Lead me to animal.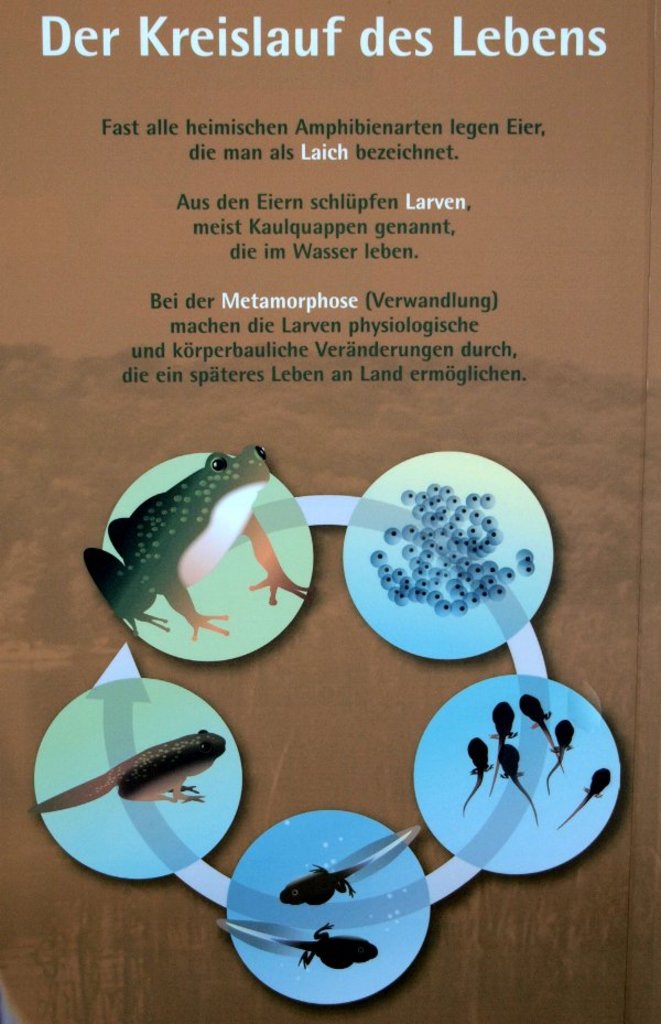
Lead to (left=77, top=442, right=312, bottom=636).
